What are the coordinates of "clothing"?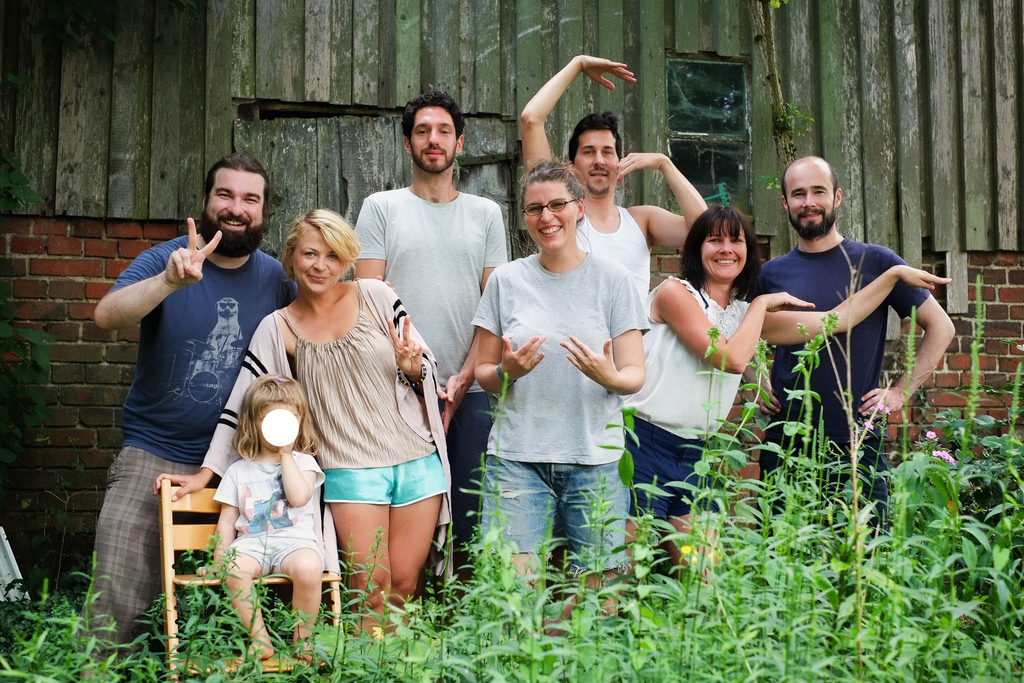
rect(320, 457, 450, 498).
